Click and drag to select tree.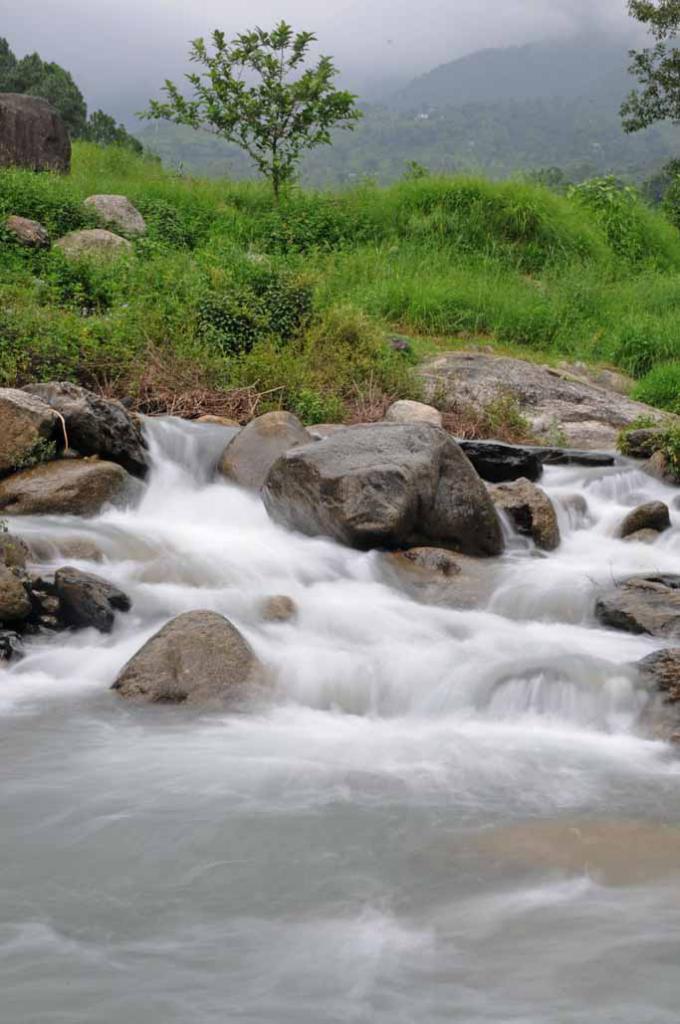
Selection: (584, 0, 679, 141).
